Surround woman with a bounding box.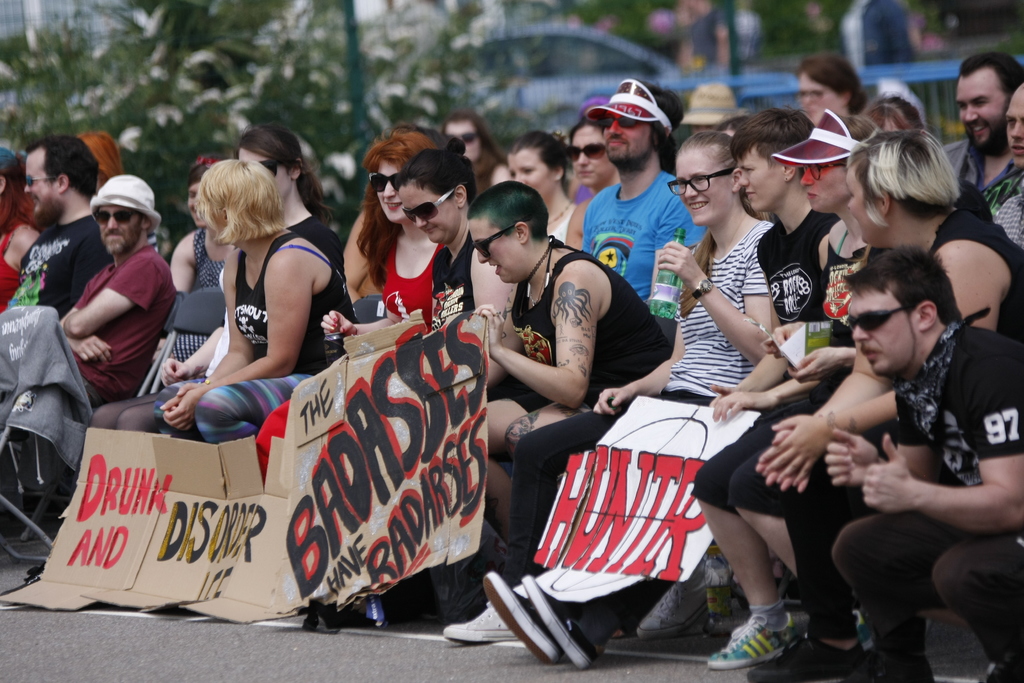
{"x1": 499, "y1": 130, "x2": 576, "y2": 247}.
